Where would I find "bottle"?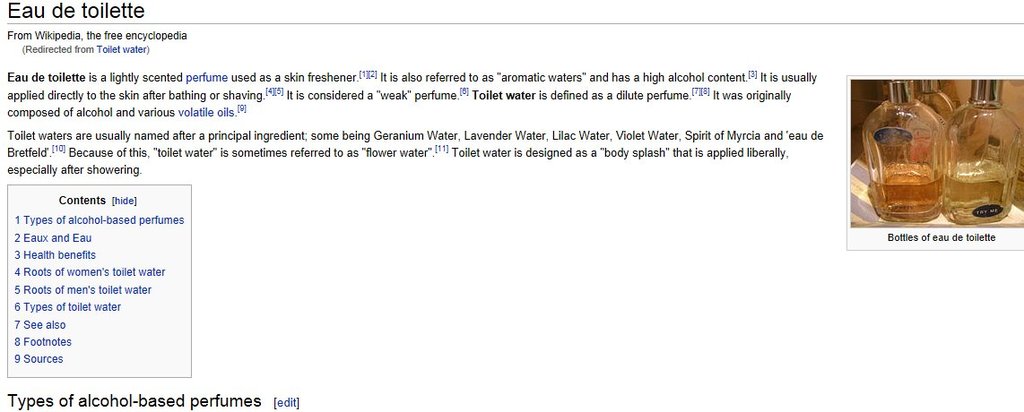
At rect(912, 80, 957, 126).
